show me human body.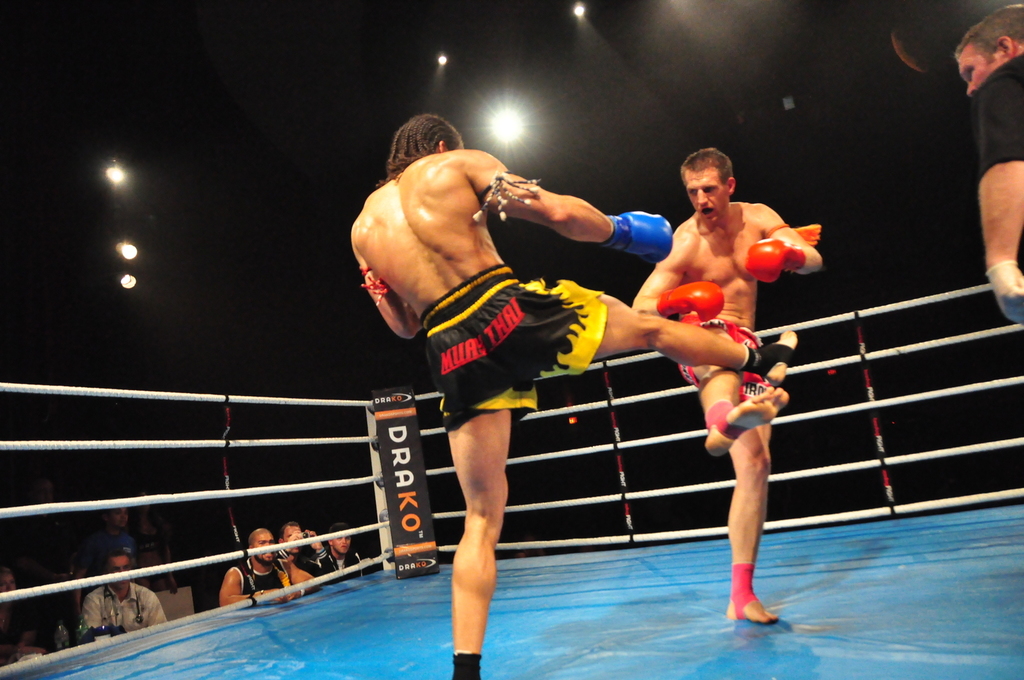
human body is here: pyautogui.locateOnScreen(670, 168, 824, 612).
